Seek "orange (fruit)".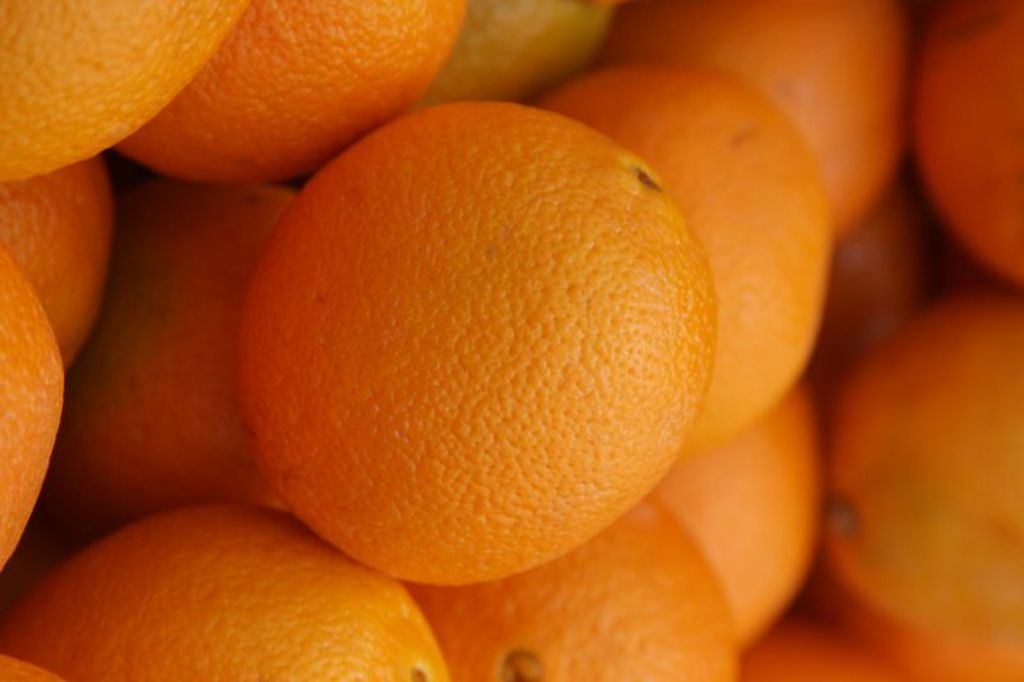
x1=0 y1=251 x2=64 y2=553.
